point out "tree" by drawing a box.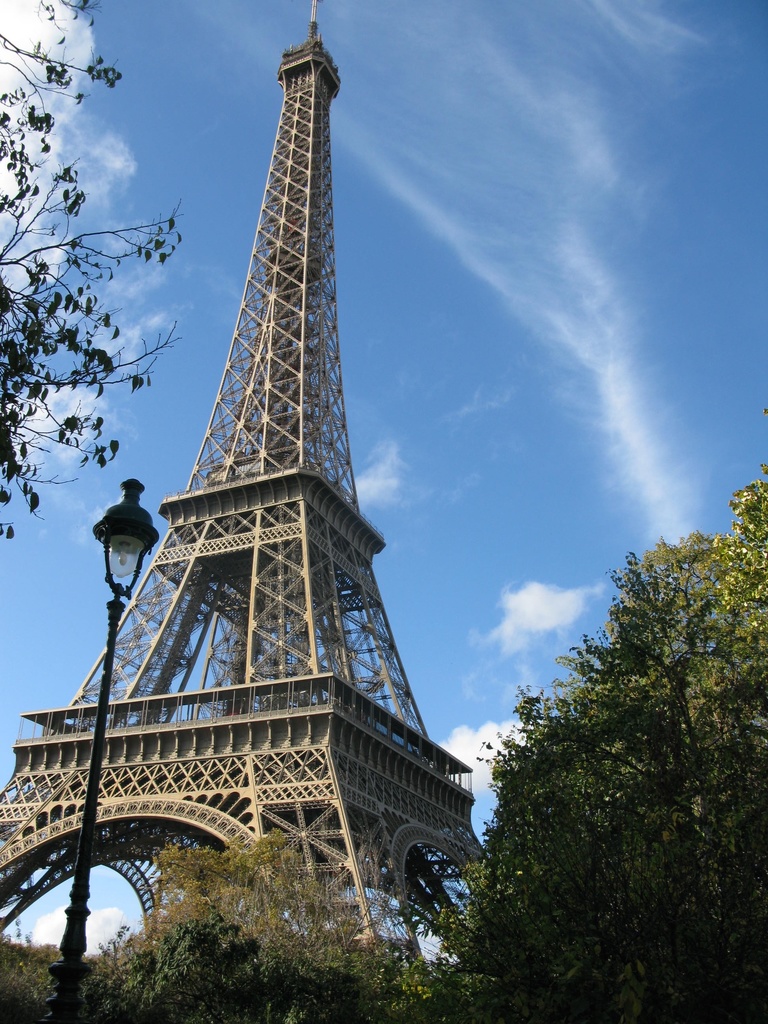
{"x1": 0, "y1": 27, "x2": 184, "y2": 529}.
